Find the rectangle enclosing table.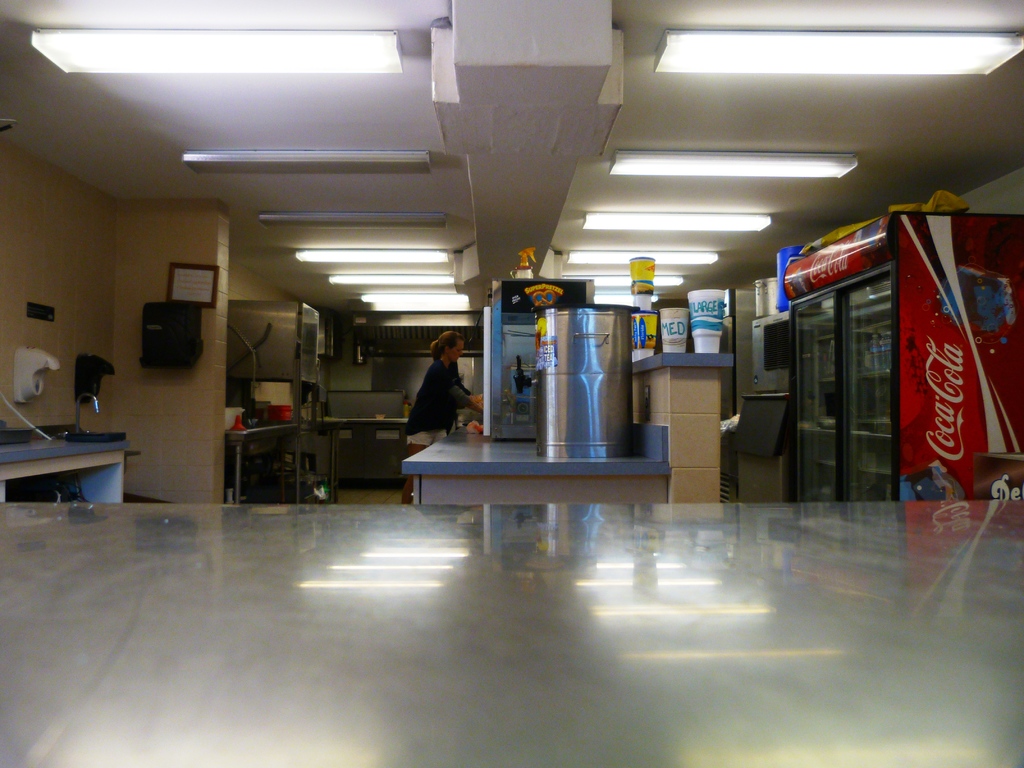
rect(0, 419, 116, 517).
